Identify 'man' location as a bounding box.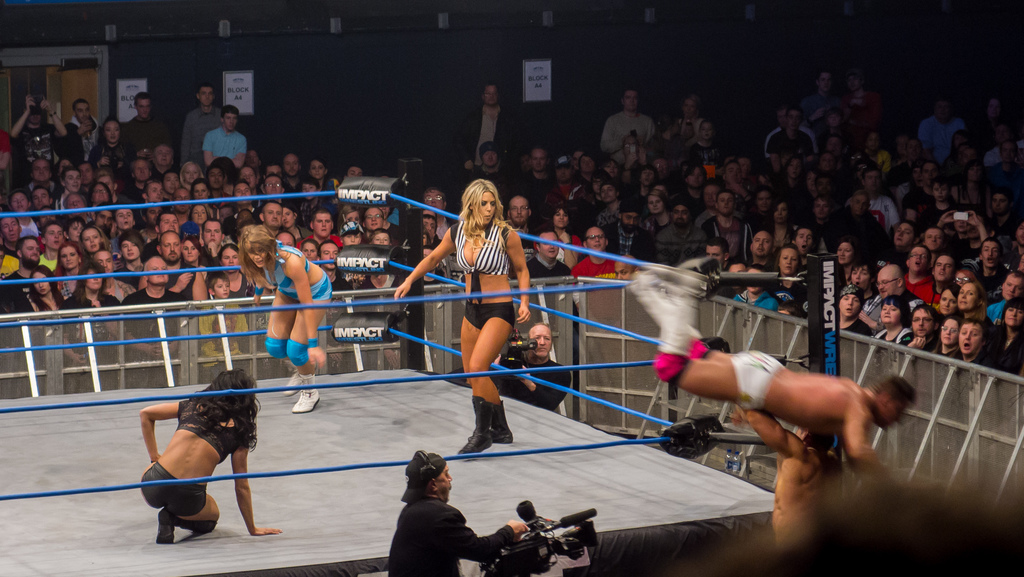
BBox(817, 161, 835, 191).
